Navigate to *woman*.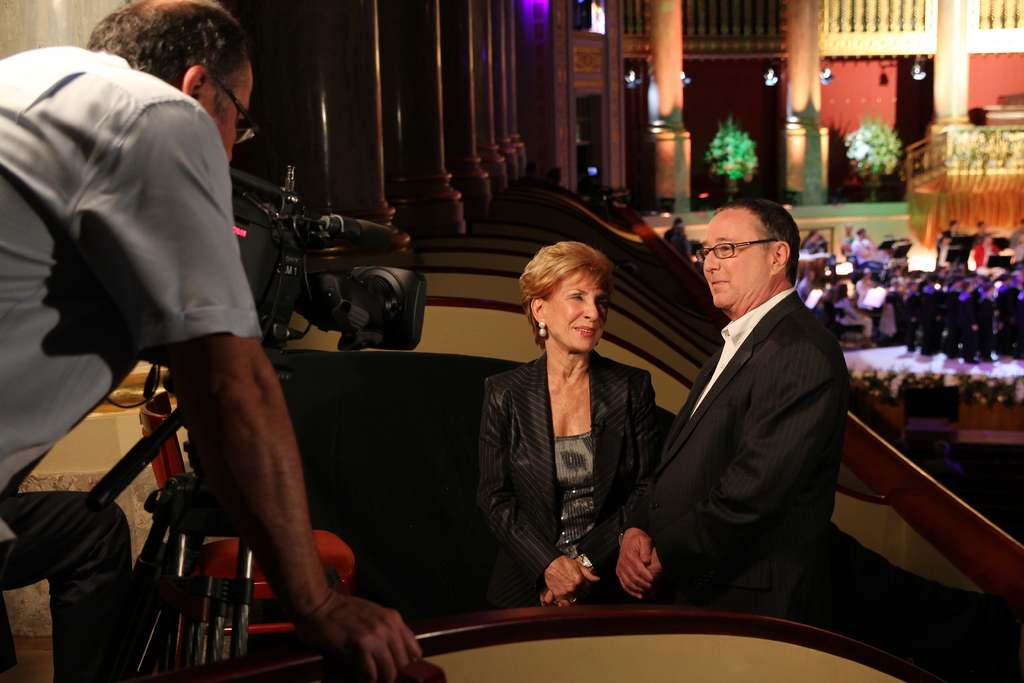
Navigation target: region(460, 236, 671, 611).
